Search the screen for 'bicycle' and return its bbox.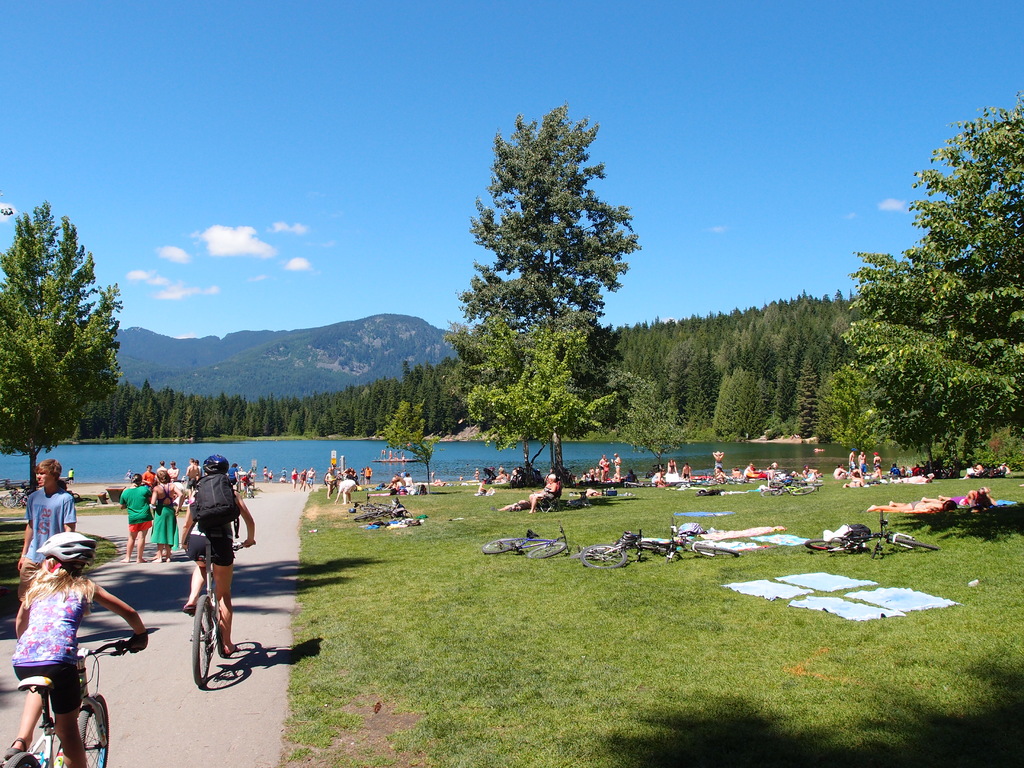
Found: bbox=(770, 476, 824, 487).
